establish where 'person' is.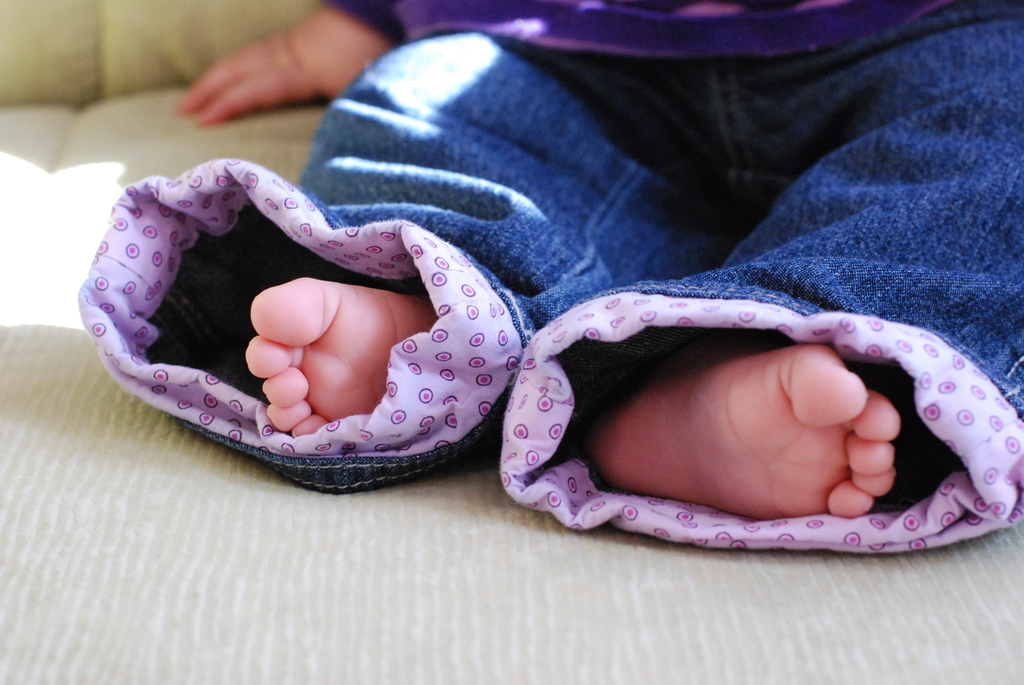
Established at region(82, 0, 1023, 556).
